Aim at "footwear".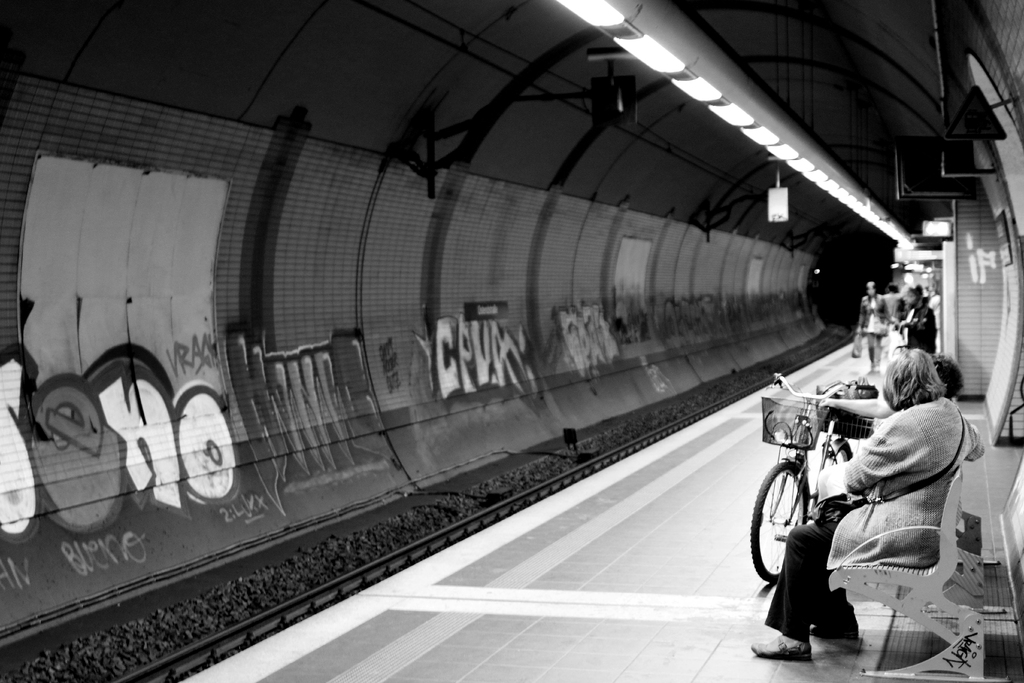
Aimed at <region>811, 605, 860, 639</region>.
